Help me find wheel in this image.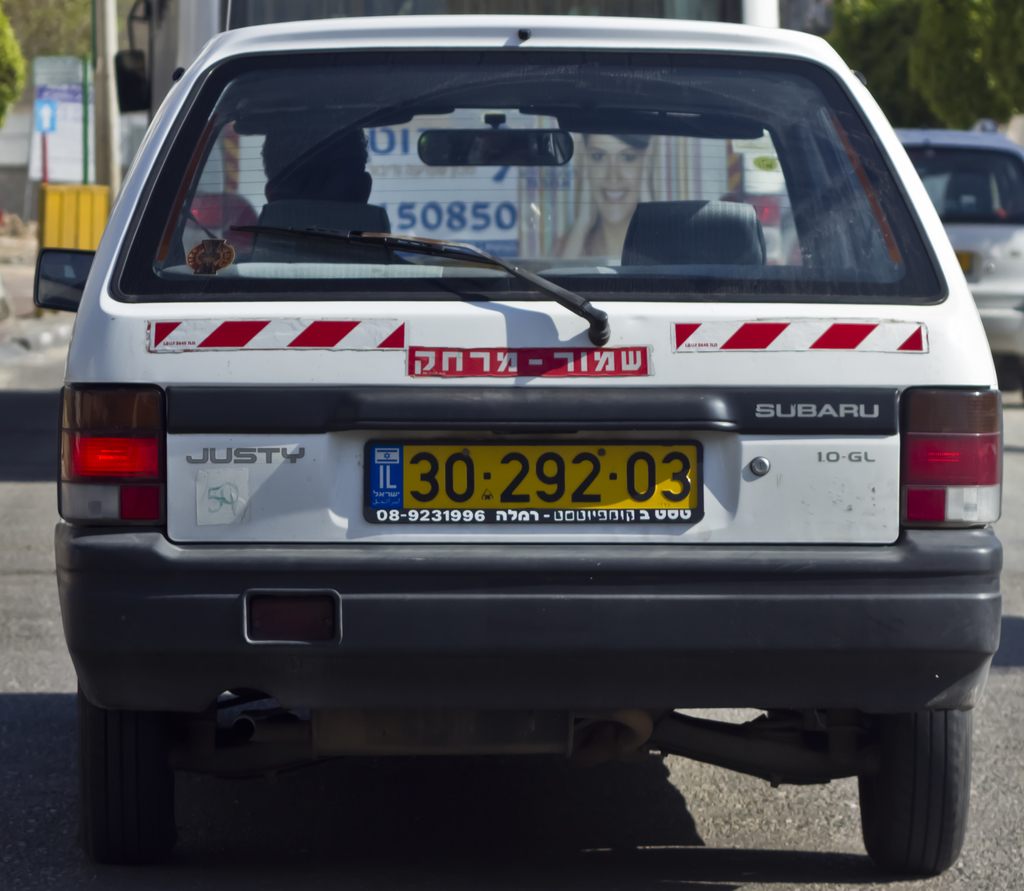
Found it: x1=852 y1=691 x2=982 y2=885.
